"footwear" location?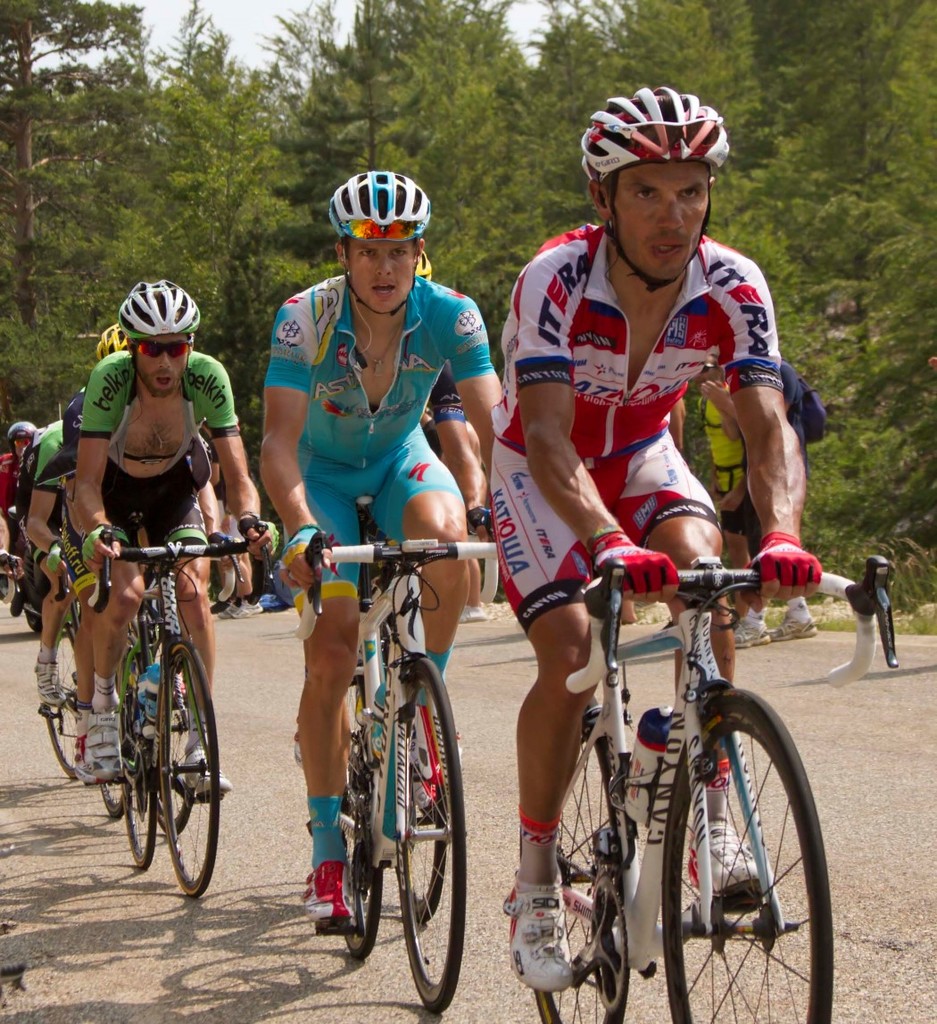
box(173, 673, 187, 708)
